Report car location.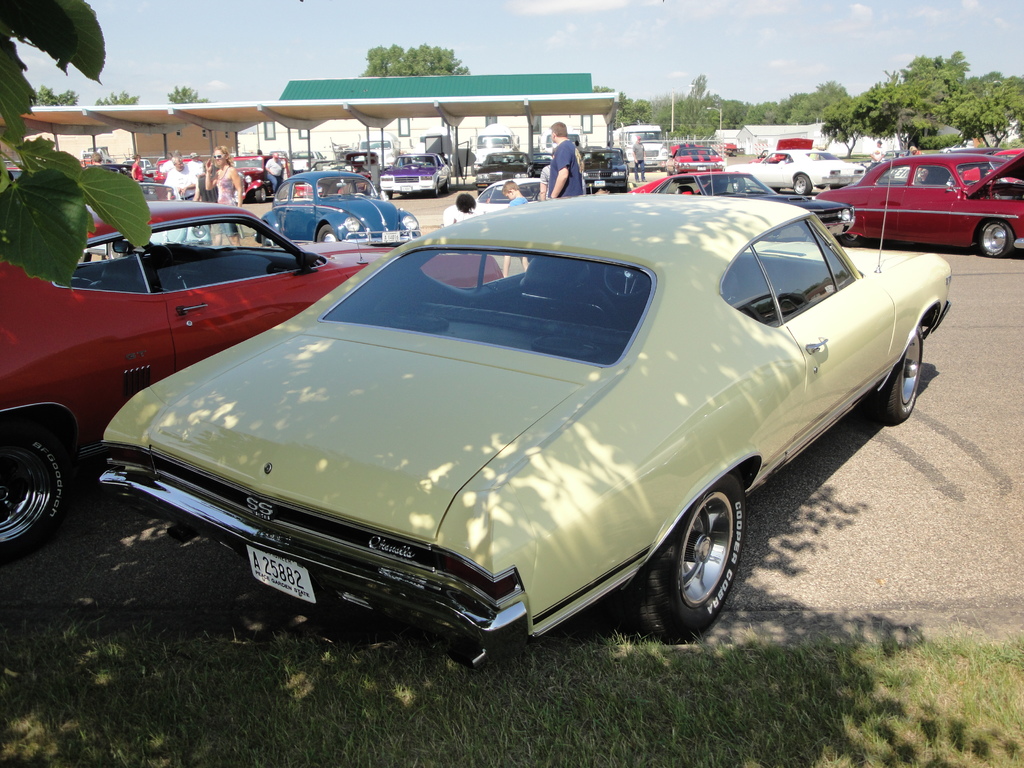
Report: (447,180,573,229).
